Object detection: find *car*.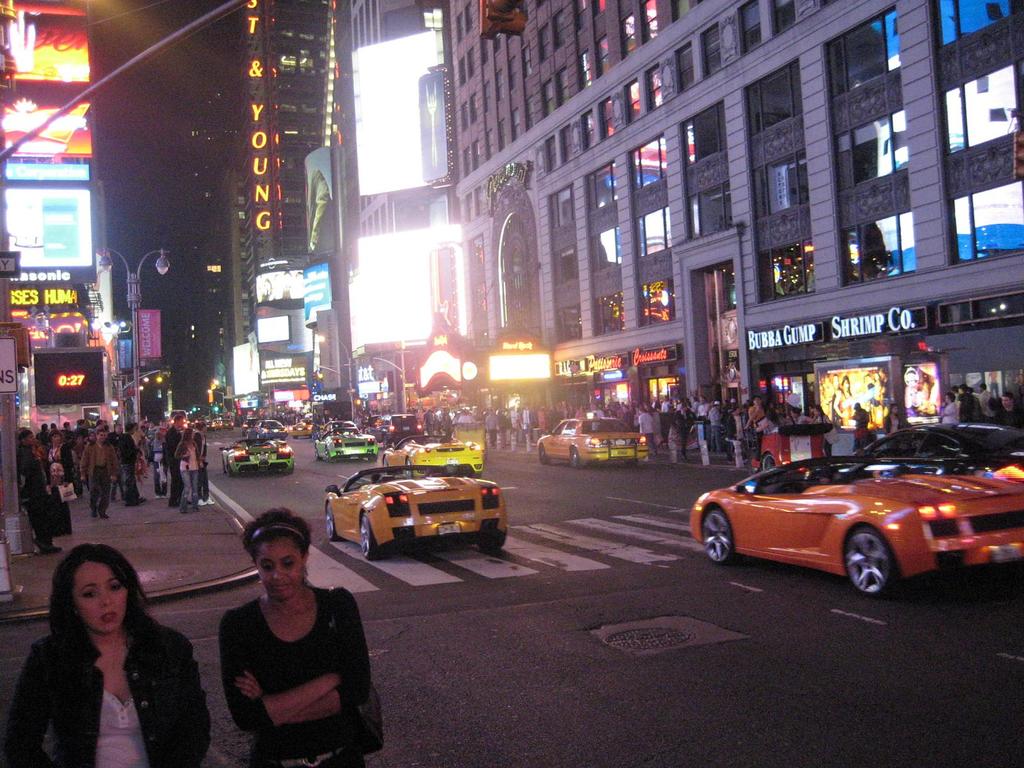
select_region(531, 412, 657, 467).
